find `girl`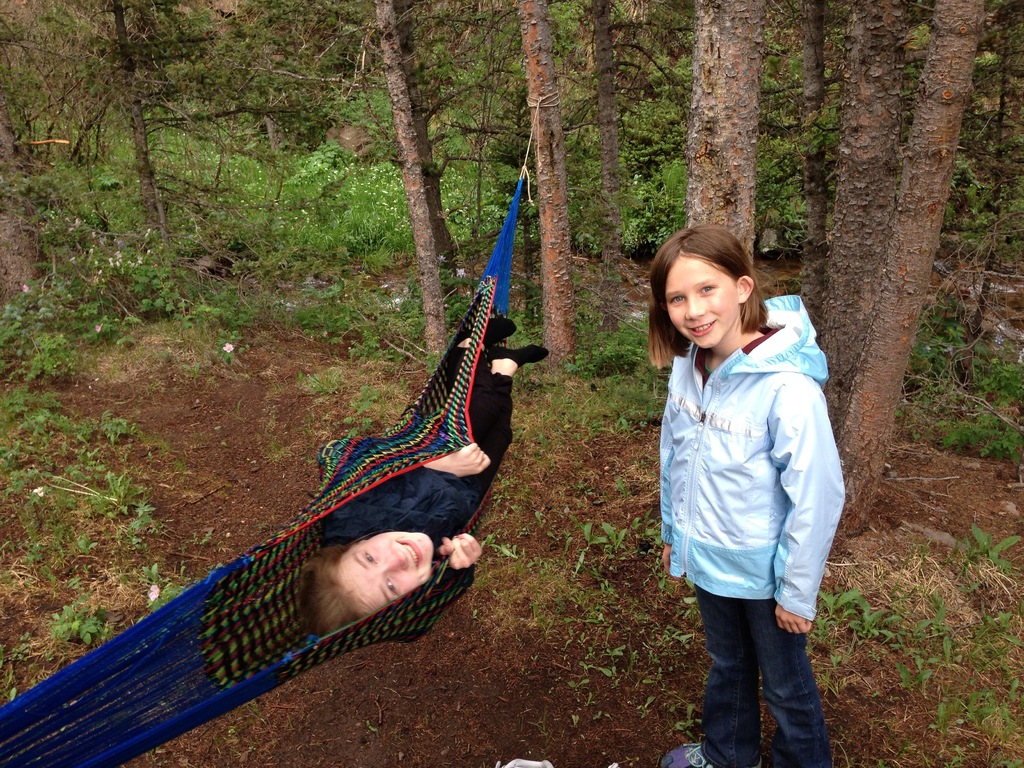
651, 222, 854, 767
